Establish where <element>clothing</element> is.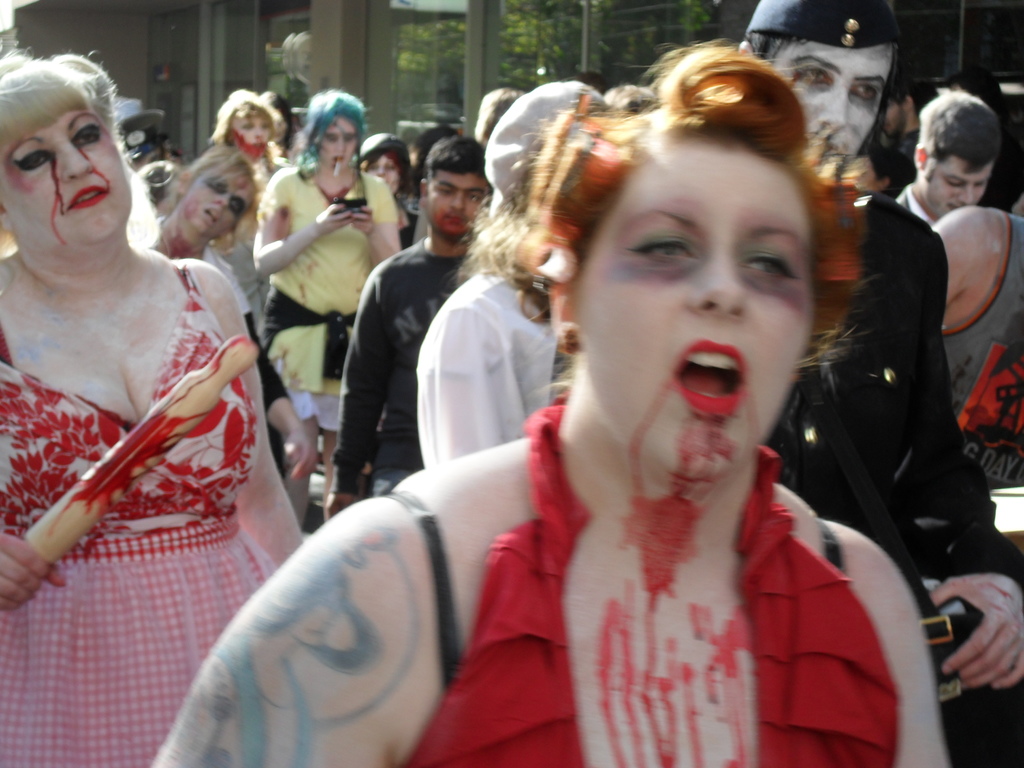
Established at [986,114,1023,197].
